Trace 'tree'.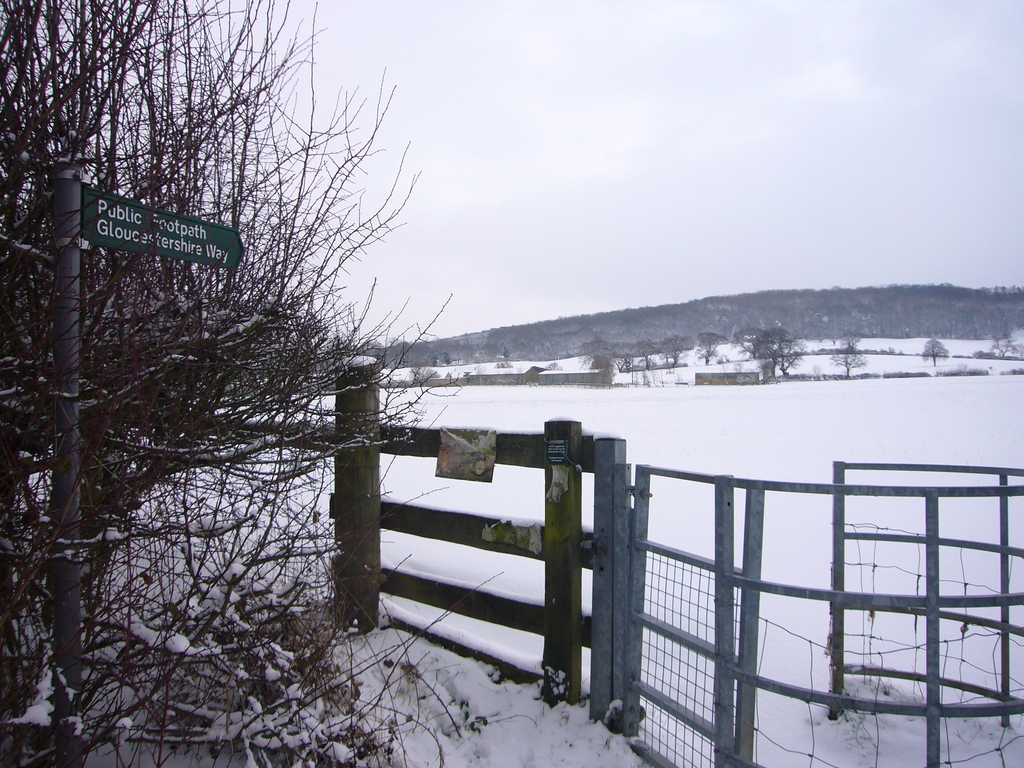
Traced to detection(923, 330, 945, 371).
